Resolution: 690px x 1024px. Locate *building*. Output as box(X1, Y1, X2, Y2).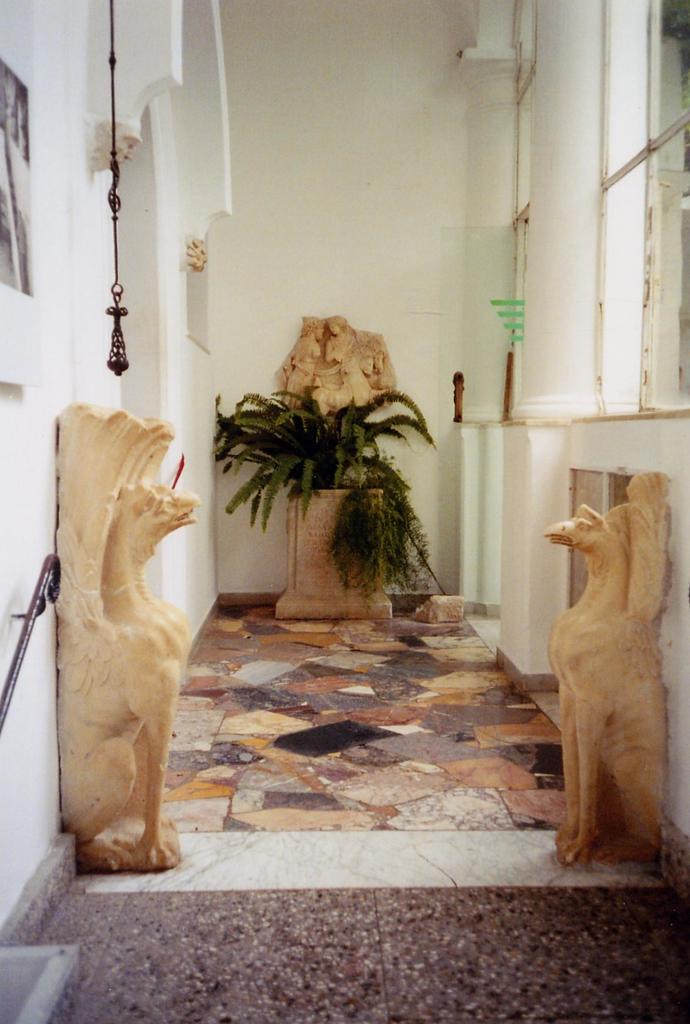
box(0, 0, 689, 1023).
